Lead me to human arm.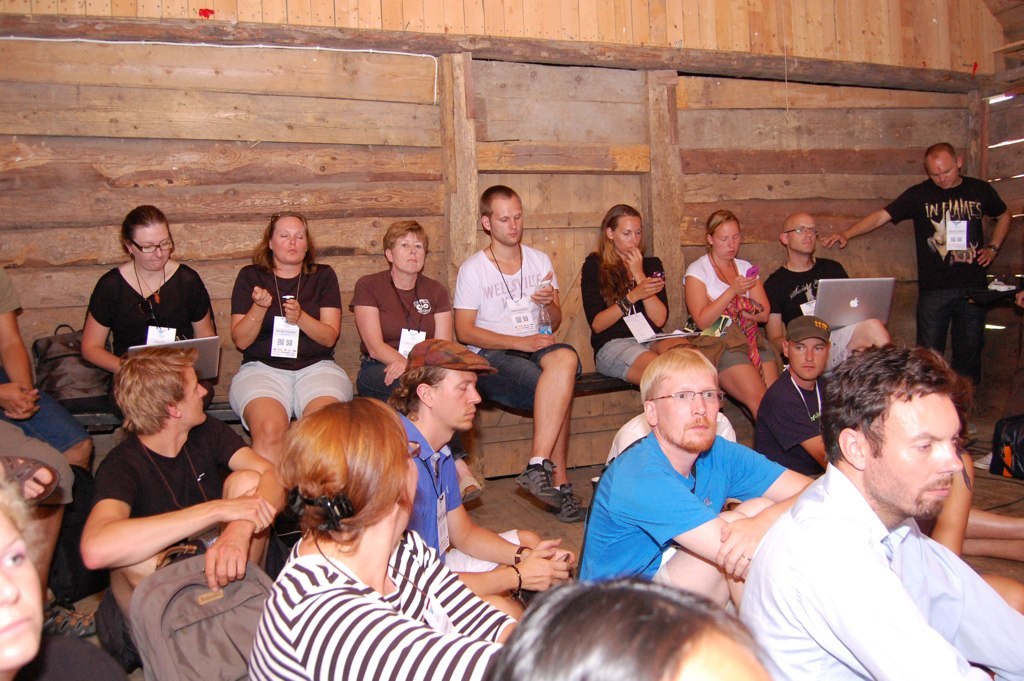
Lead to 461 543 571 595.
